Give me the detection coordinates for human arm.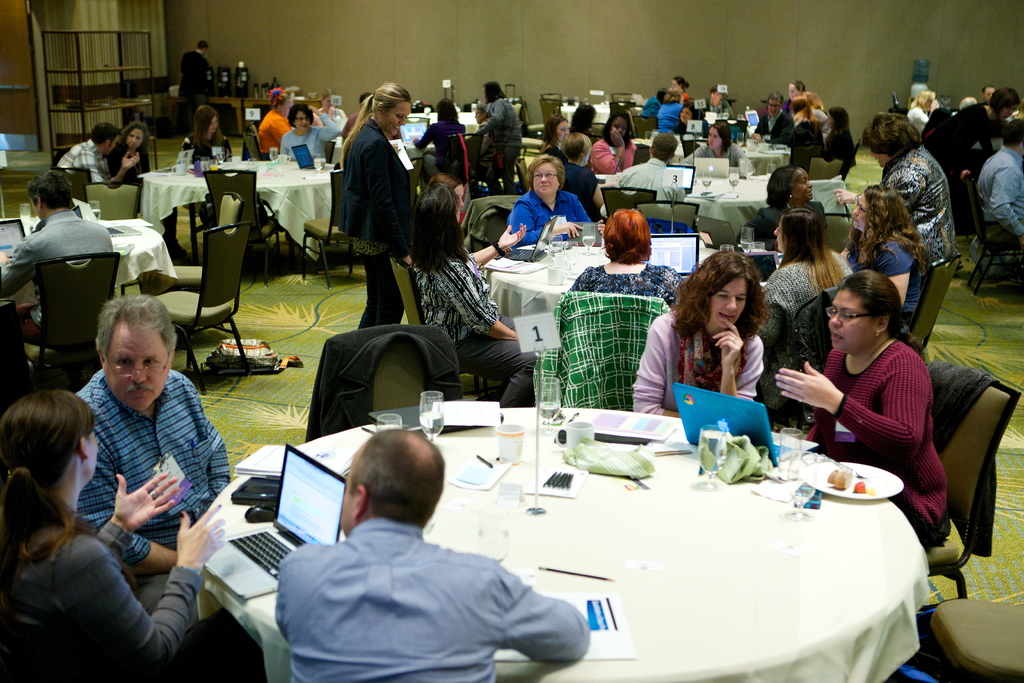
detection(752, 115, 762, 141).
